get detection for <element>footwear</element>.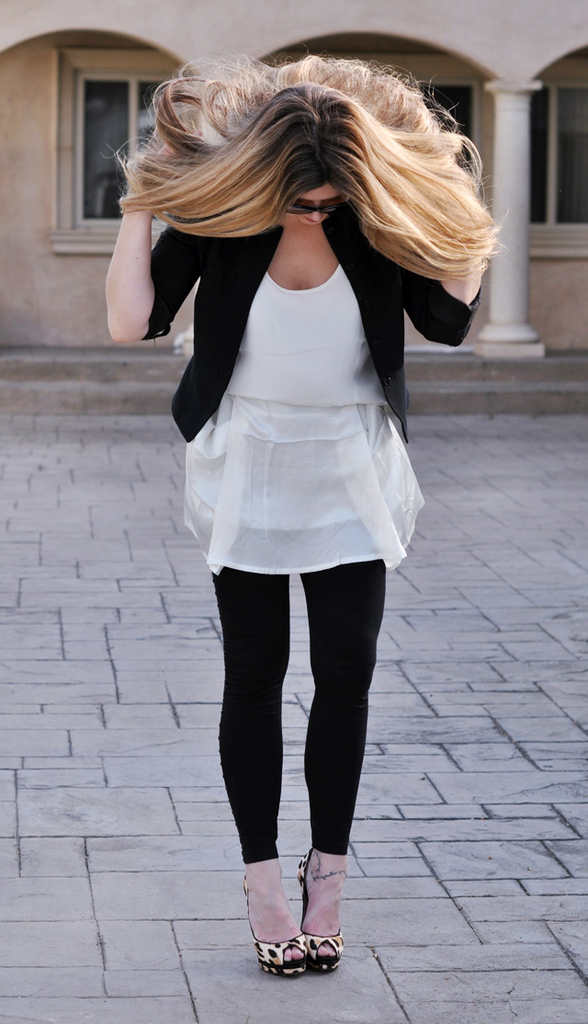
Detection: <box>243,870,317,977</box>.
